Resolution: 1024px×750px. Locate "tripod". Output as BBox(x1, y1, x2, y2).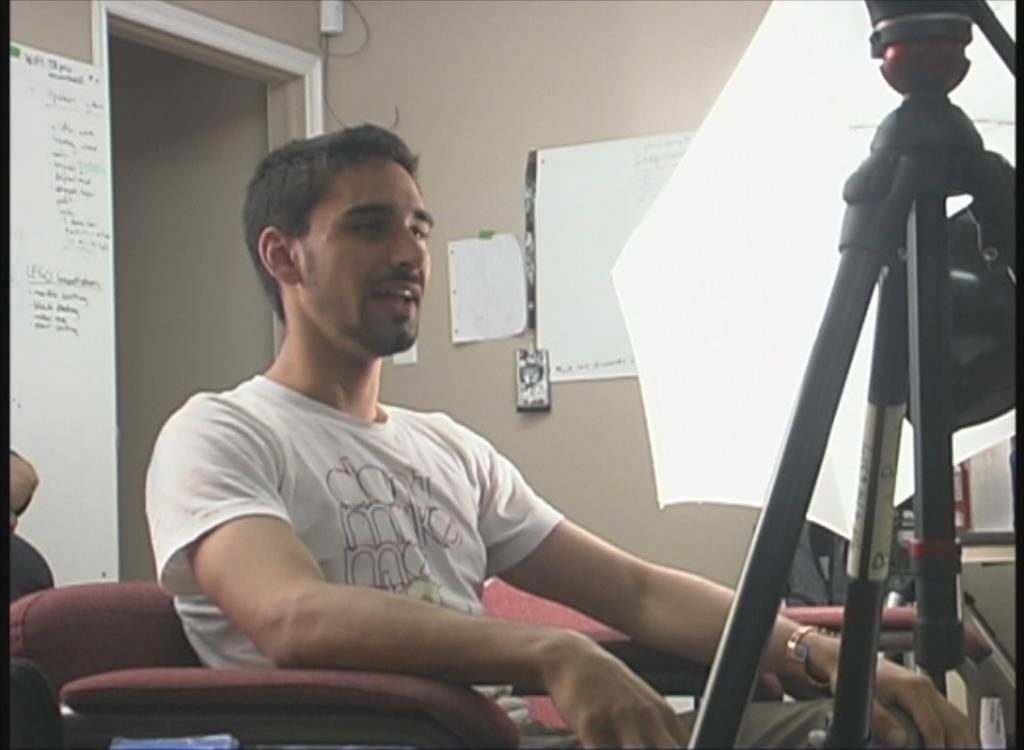
BBox(688, 92, 1022, 748).
